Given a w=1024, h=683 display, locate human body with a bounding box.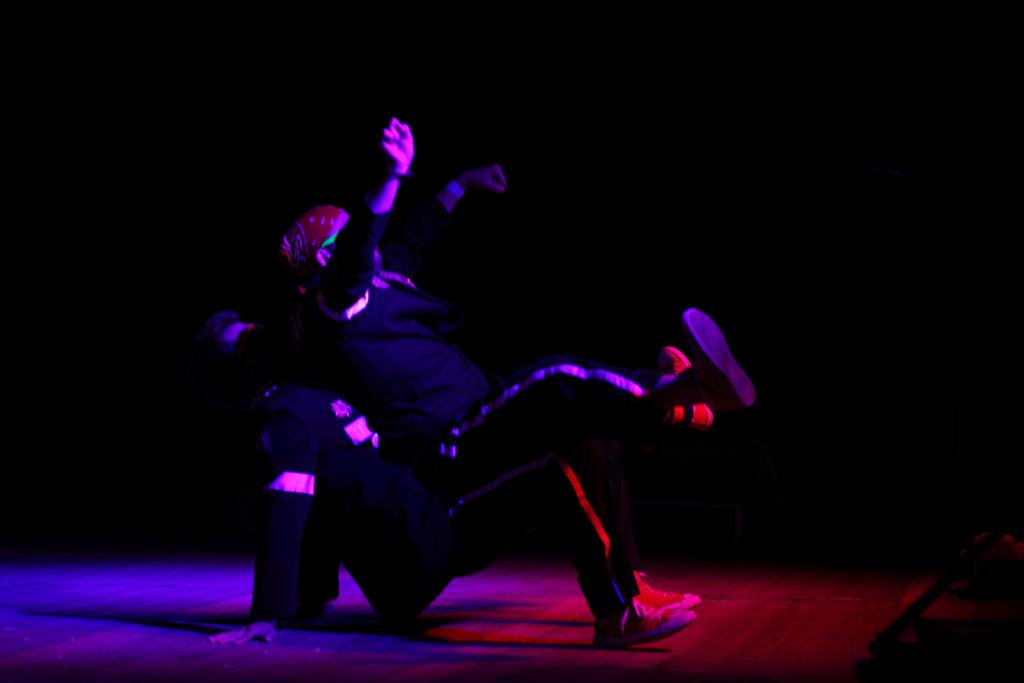
Located: 209:308:705:651.
